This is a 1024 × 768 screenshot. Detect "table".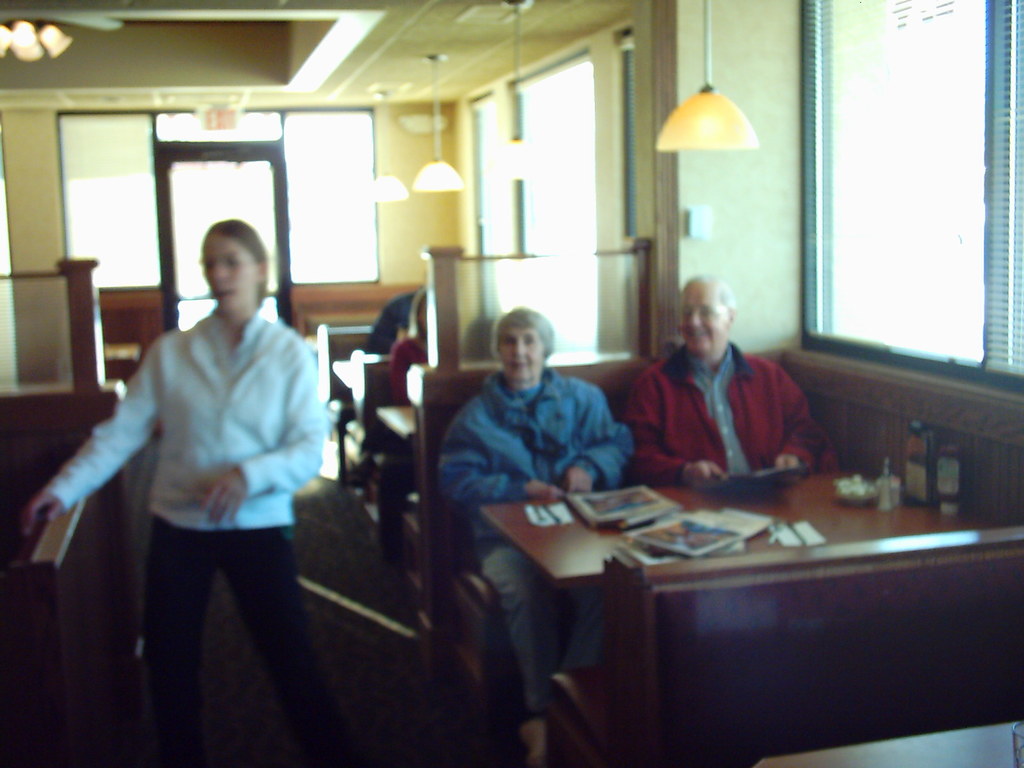
region(481, 463, 1001, 586).
